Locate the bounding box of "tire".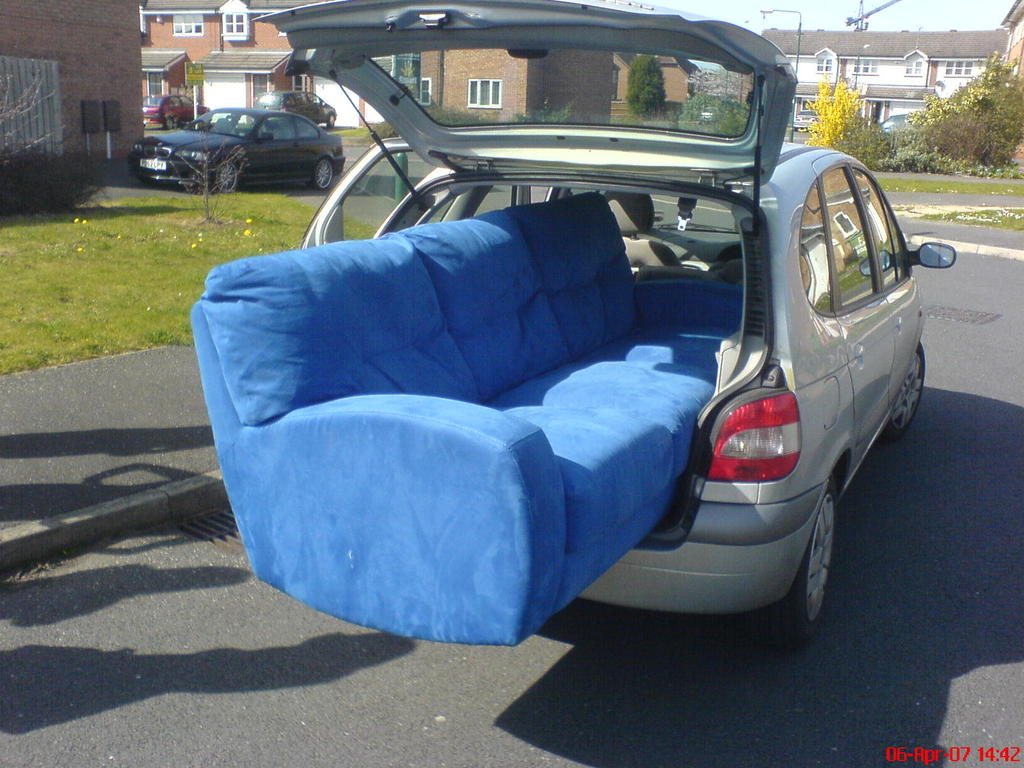
Bounding box: [x1=136, y1=167, x2=154, y2=187].
